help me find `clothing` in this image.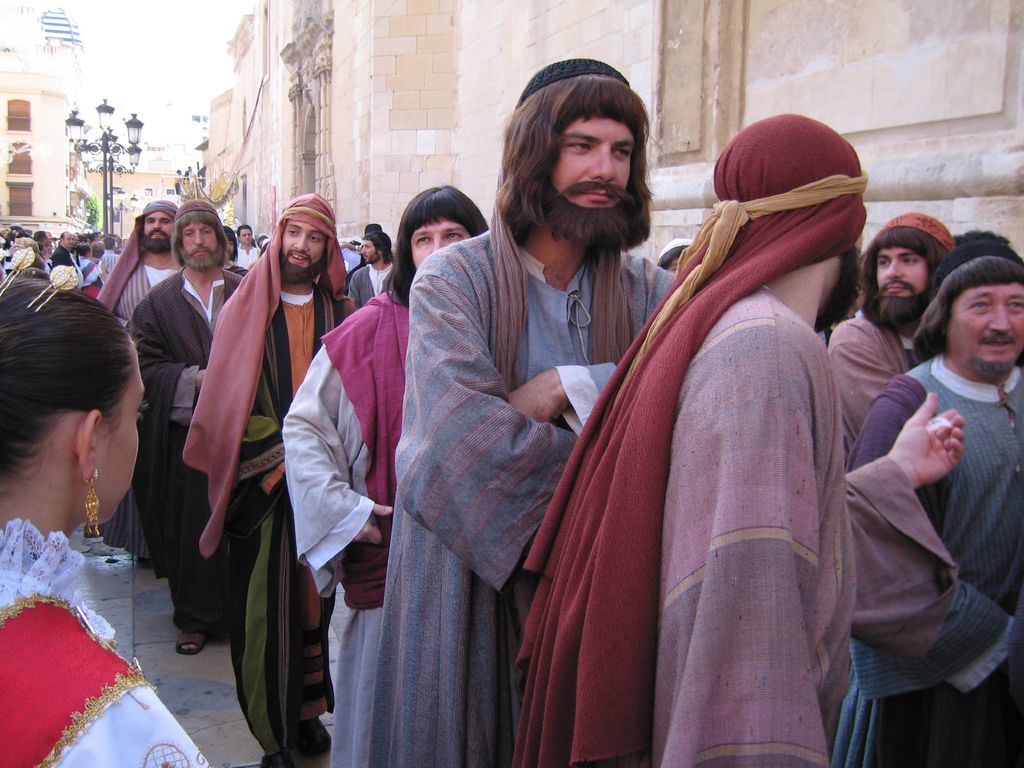
Found it: (182, 189, 360, 767).
